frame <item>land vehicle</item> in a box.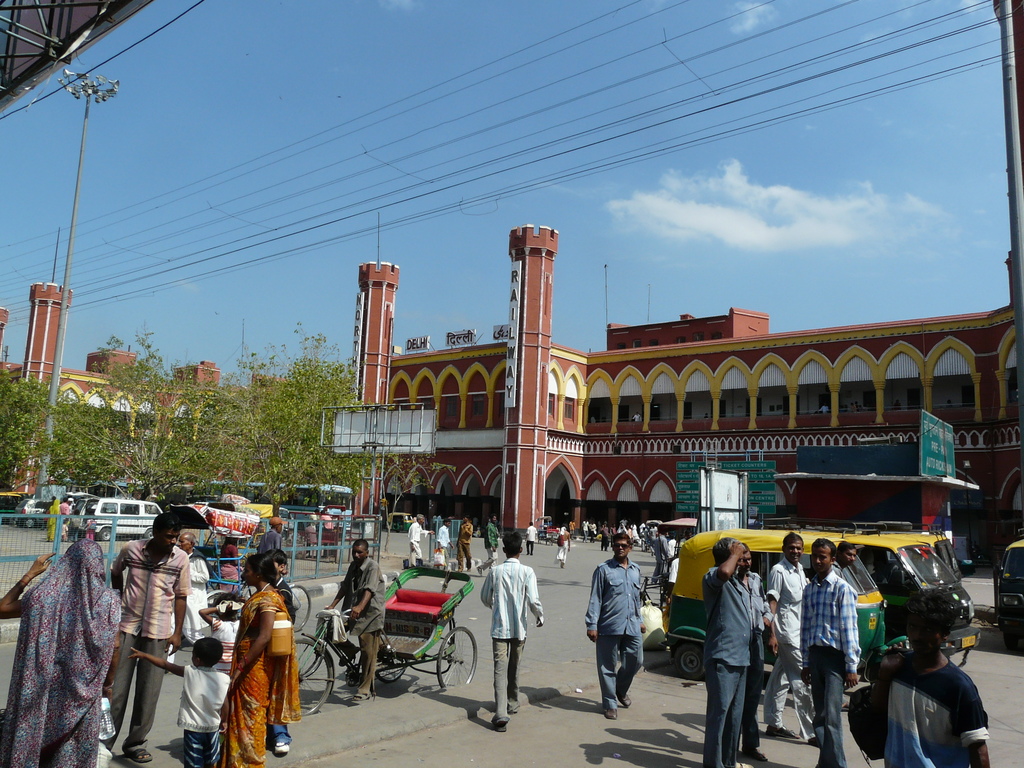
<box>792,531,982,664</box>.
